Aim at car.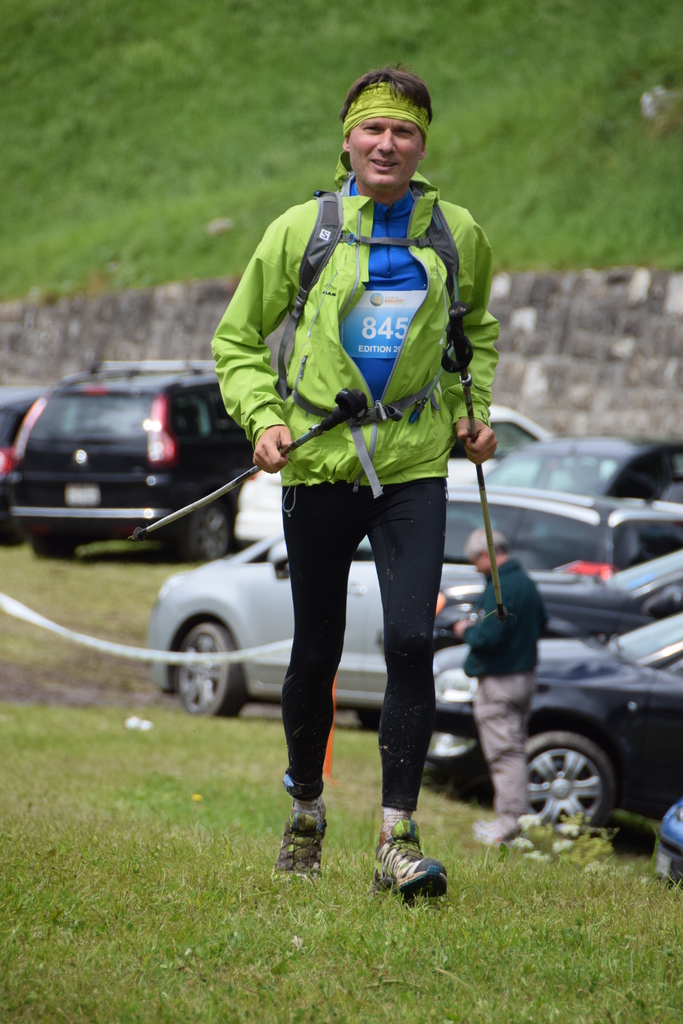
Aimed at l=466, t=430, r=682, b=502.
